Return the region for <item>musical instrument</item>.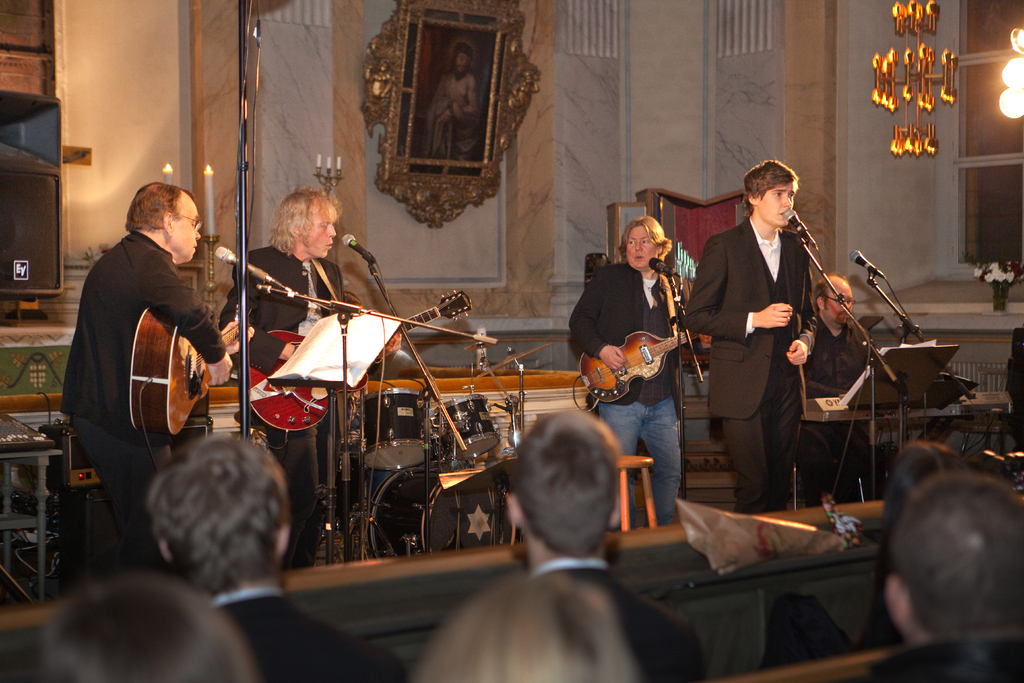
box=[477, 336, 547, 381].
